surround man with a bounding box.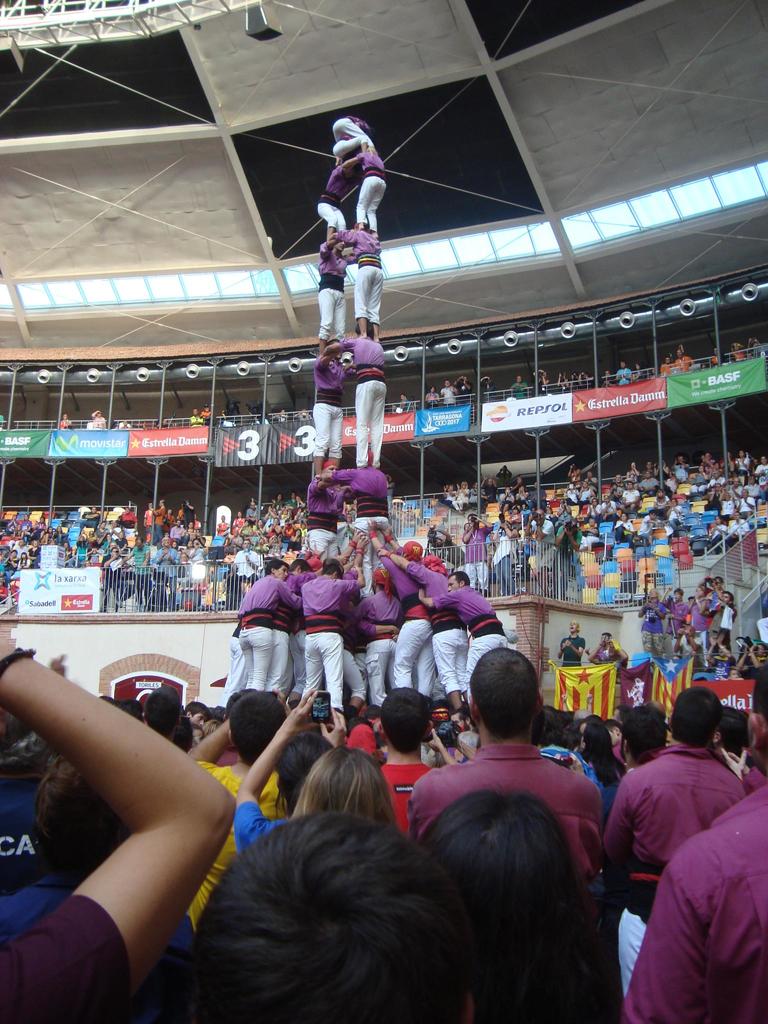
rect(90, 408, 108, 429).
